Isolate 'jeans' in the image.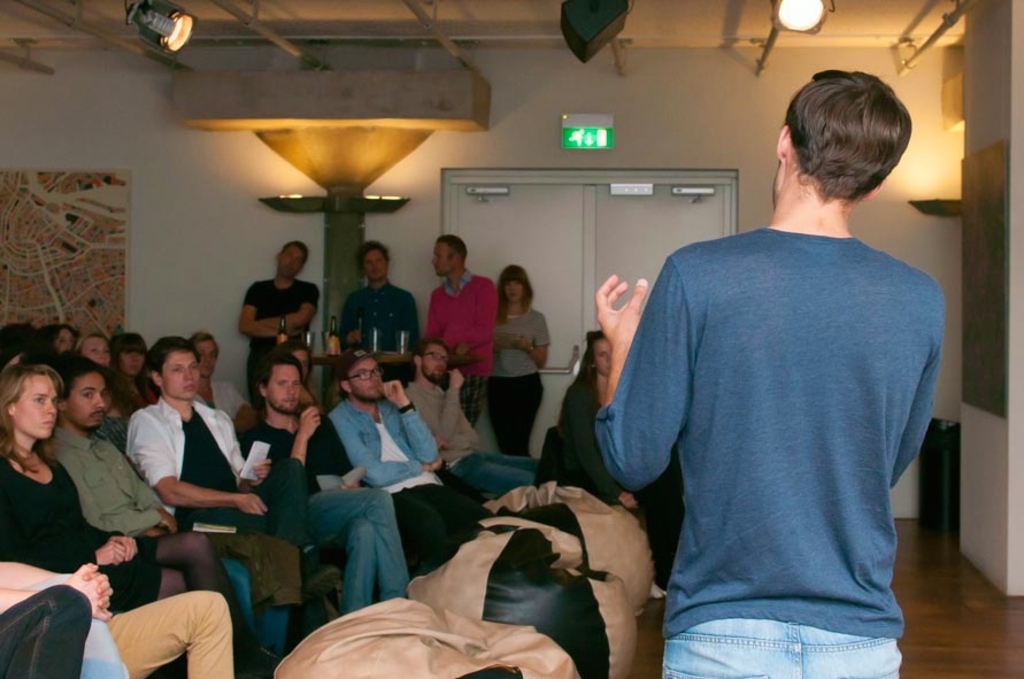
Isolated region: box(662, 615, 901, 678).
